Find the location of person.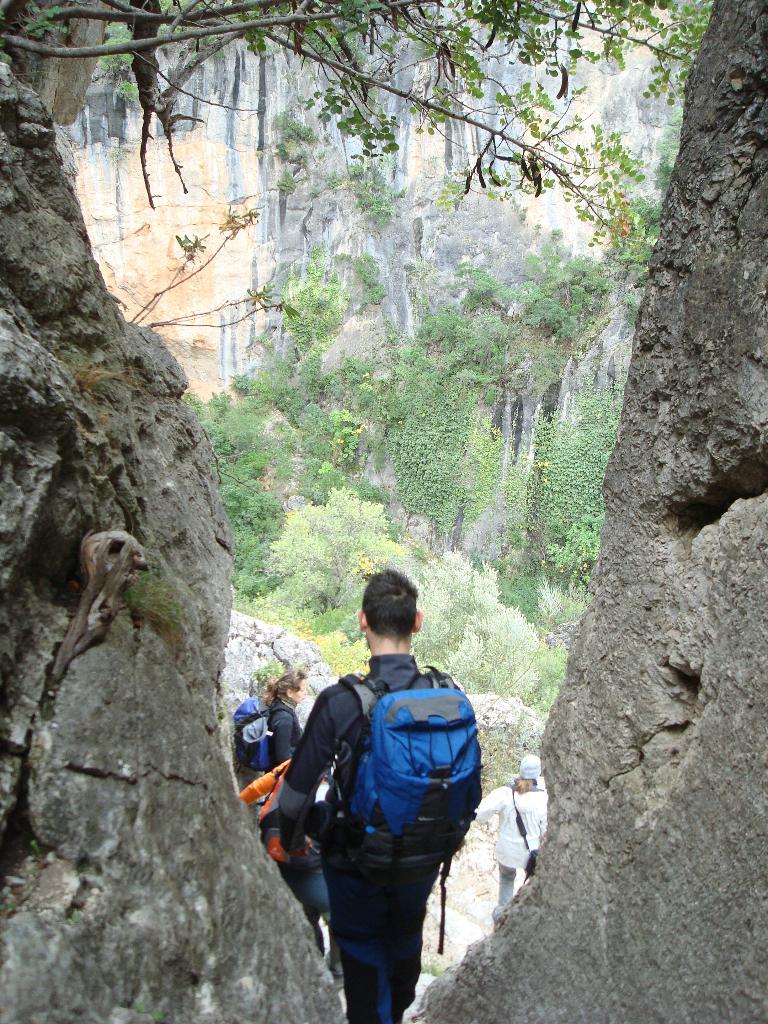
Location: Rect(269, 573, 502, 1008).
